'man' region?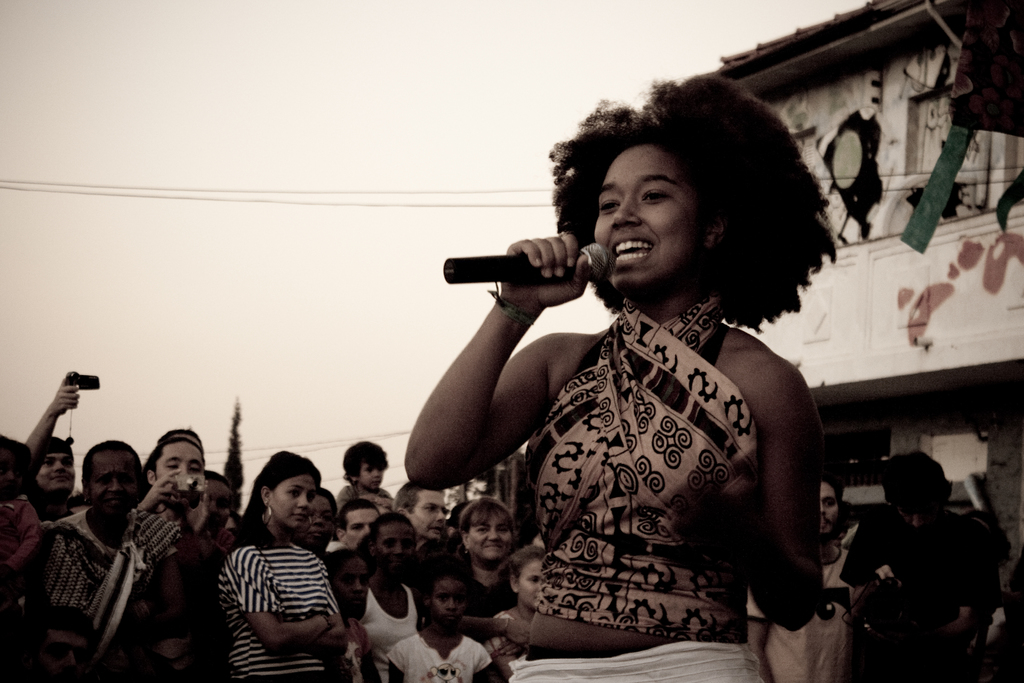
region(745, 479, 854, 682)
